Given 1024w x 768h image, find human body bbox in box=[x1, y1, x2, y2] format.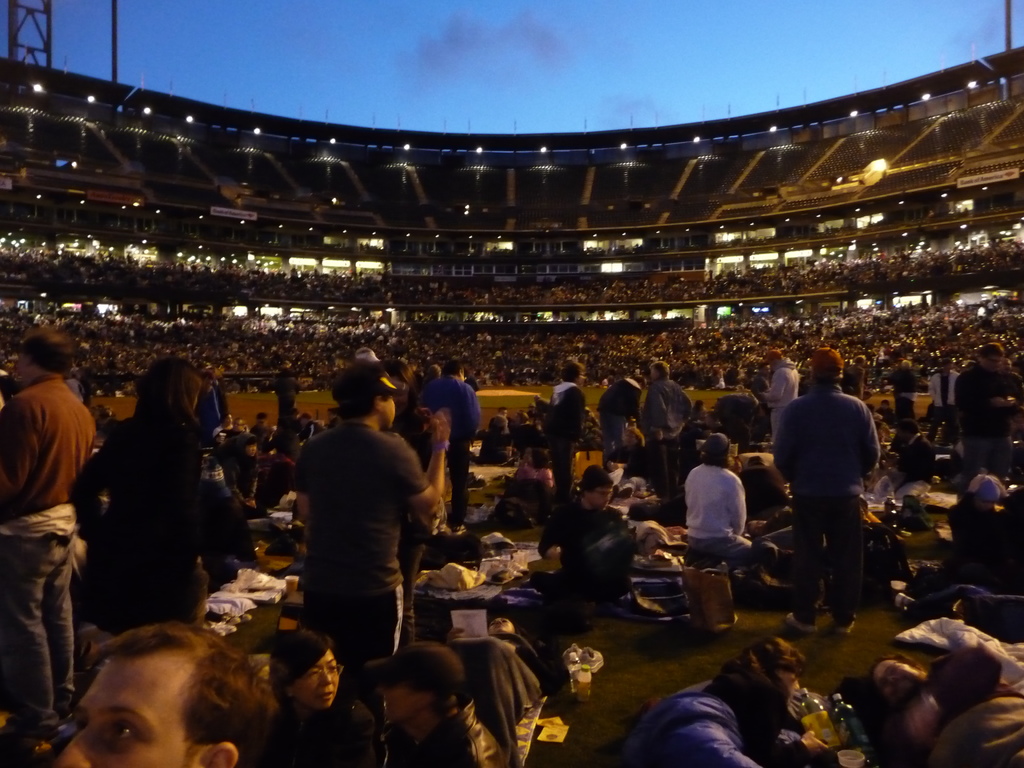
box=[193, 280, 204, 296].
